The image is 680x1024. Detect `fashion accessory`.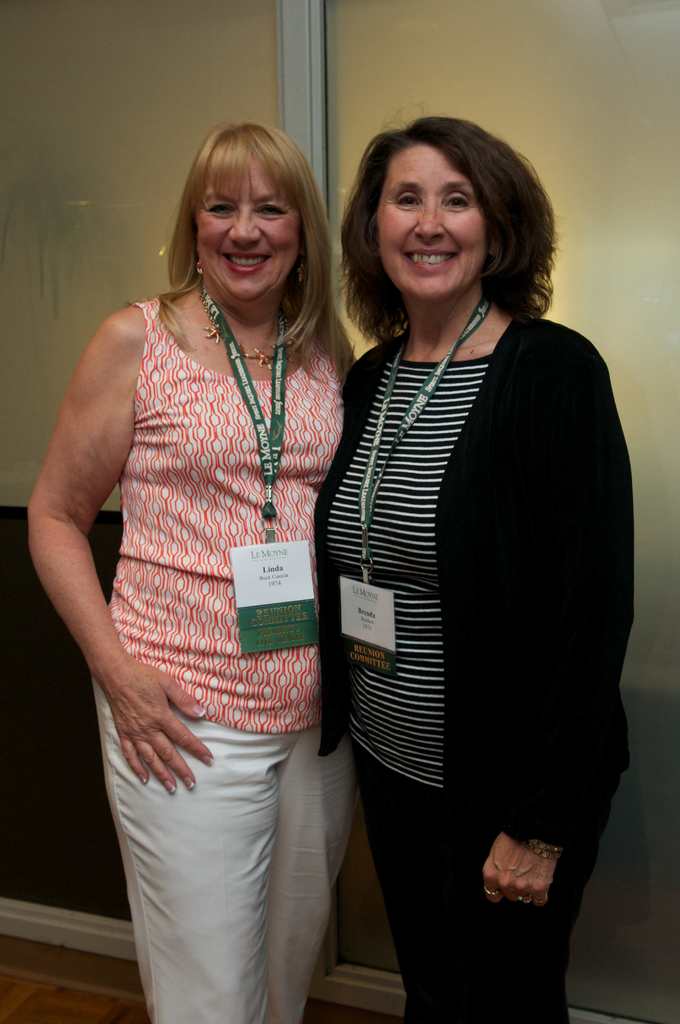
Detection: rect(517, 836, 567, 860).
